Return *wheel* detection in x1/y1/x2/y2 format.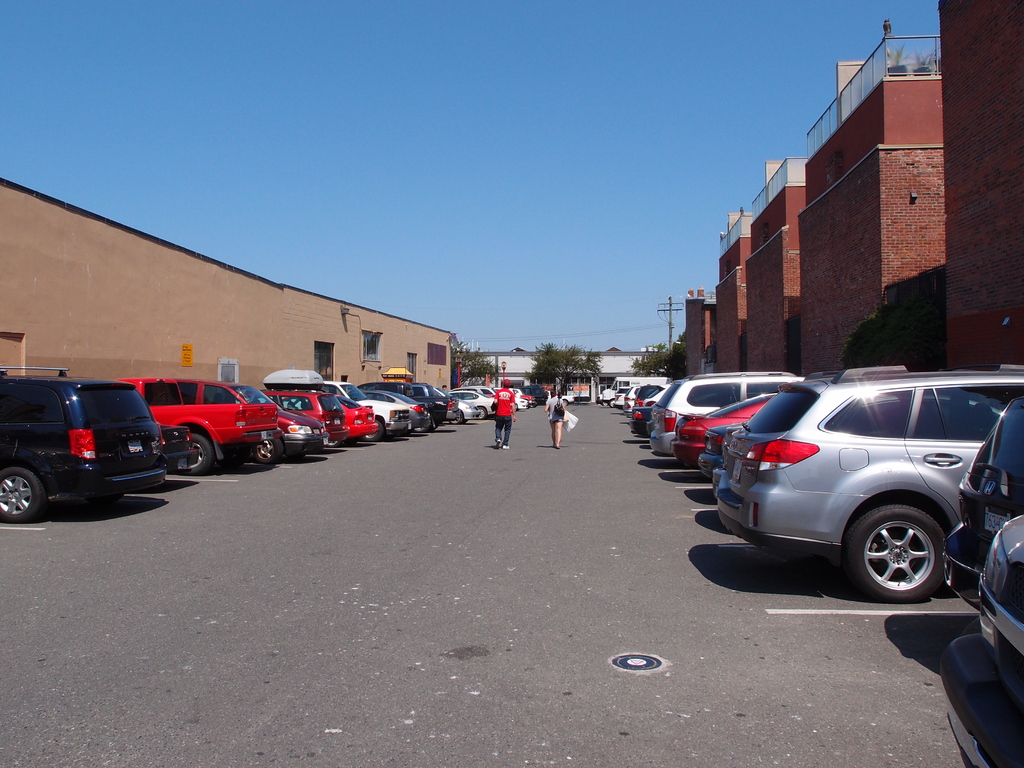
856/508/957/602.
